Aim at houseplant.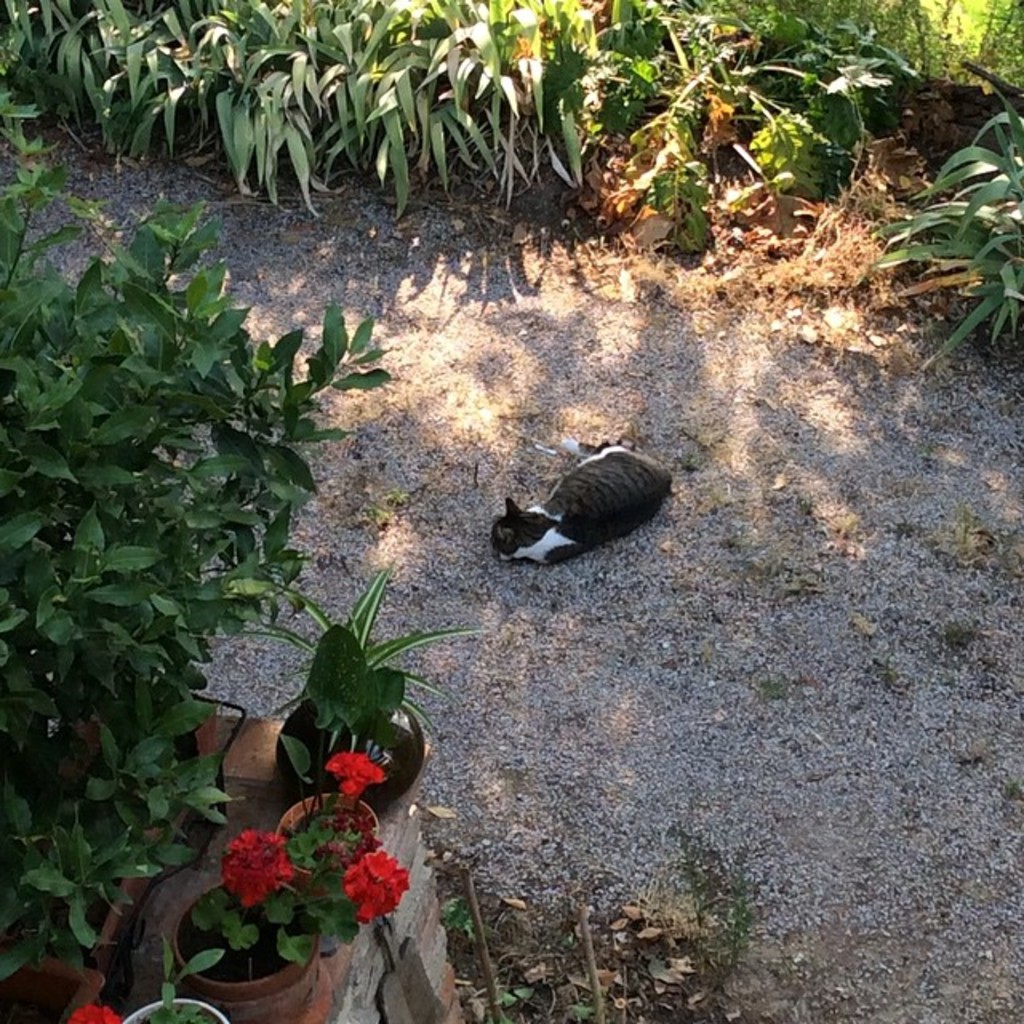
Aimed at box=[163, 824, 360, 1022].
